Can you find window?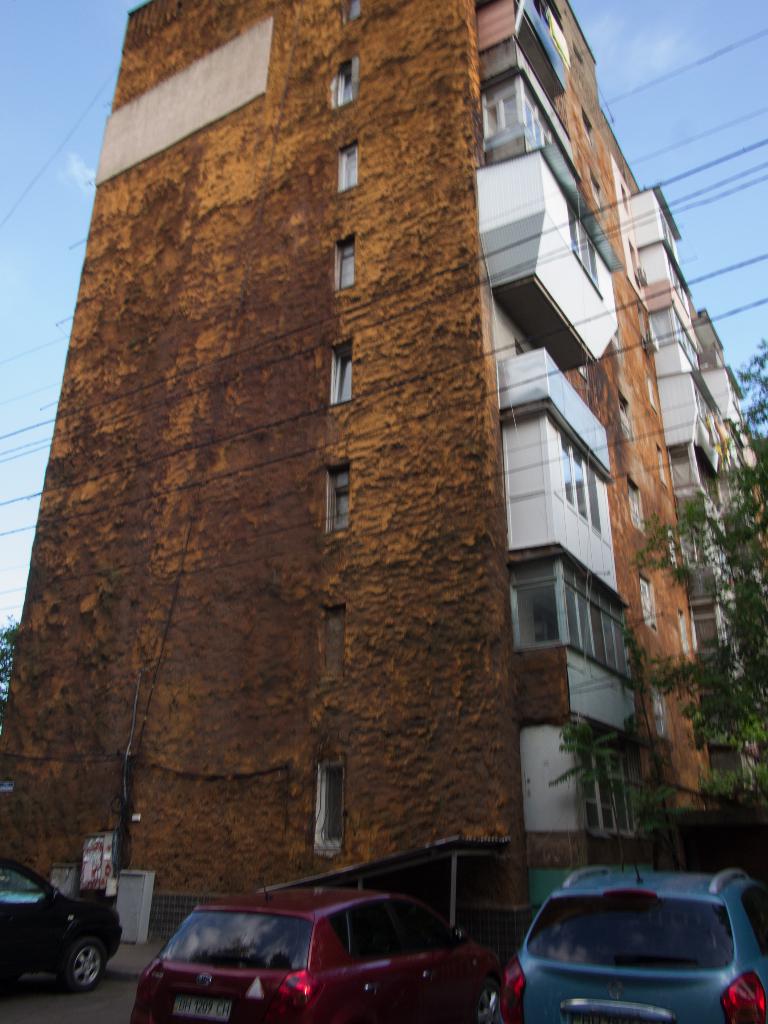
Yes, bounding box: region(328, 466, 350, 534).
